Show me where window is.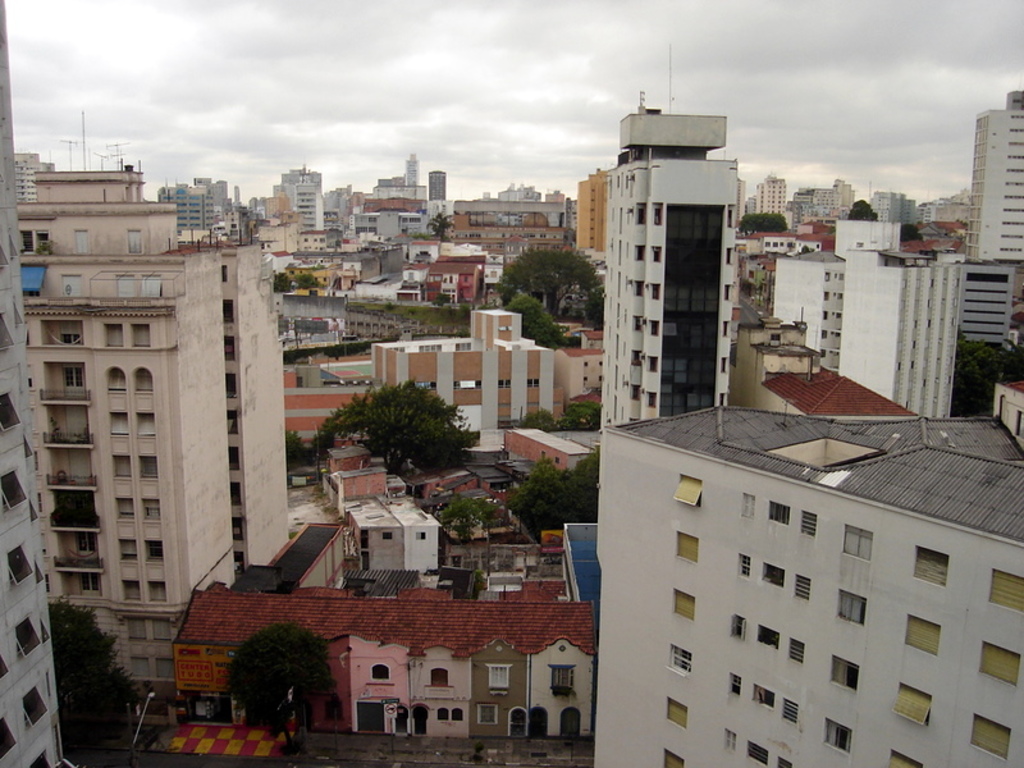
window is at <bbox>722, 730, 736, 751</bbox>.
